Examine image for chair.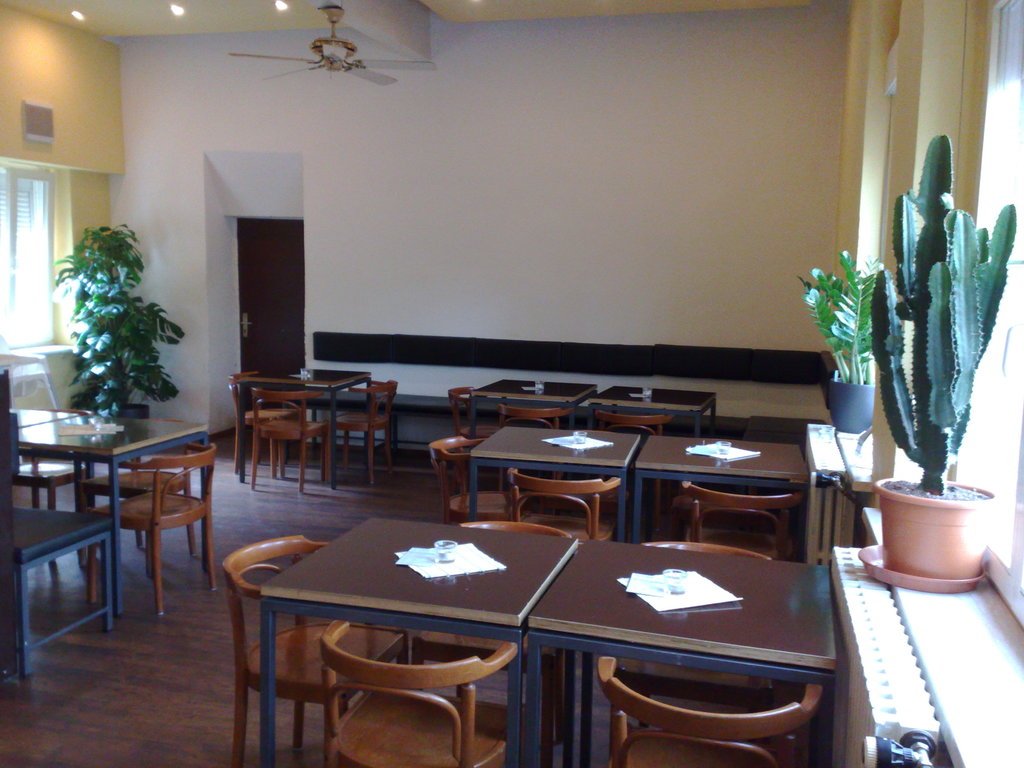
Examination result: region(219, 532, 413, 767).
